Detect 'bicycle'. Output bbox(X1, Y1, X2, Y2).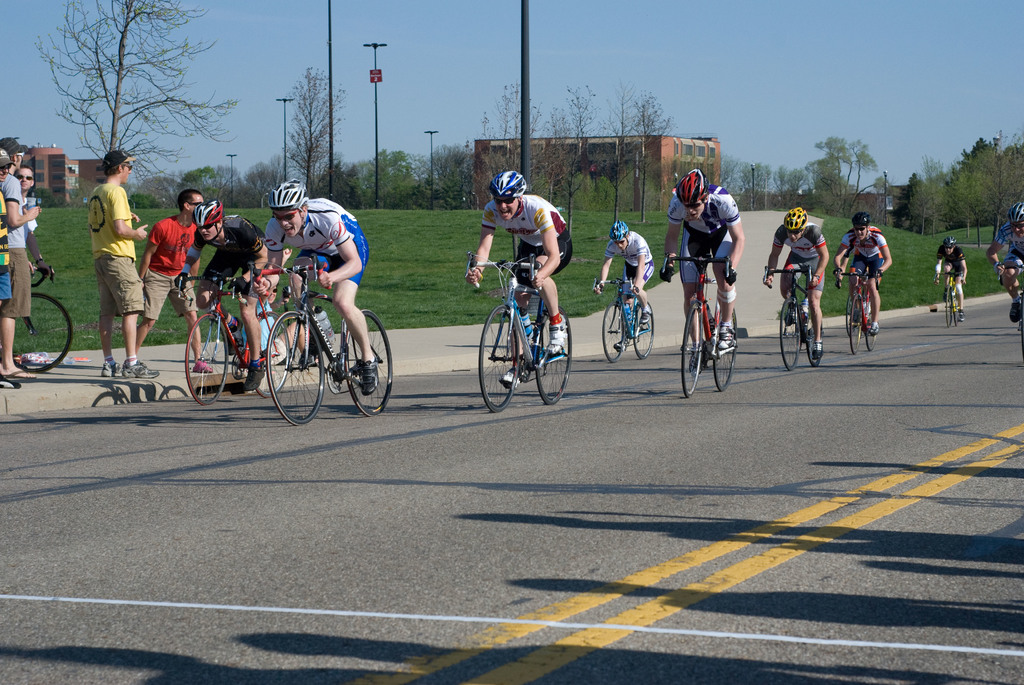
bbox(262, 258, 394, 424).
